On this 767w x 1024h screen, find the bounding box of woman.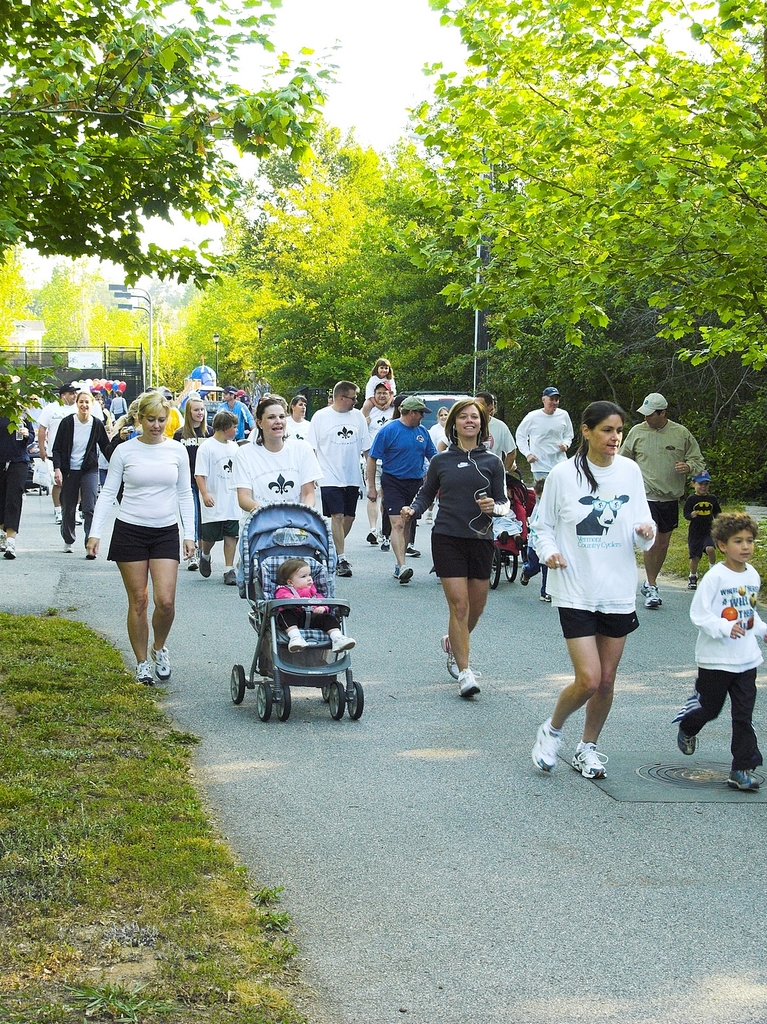
Bounding box: box(538, 414, 677, 765).
